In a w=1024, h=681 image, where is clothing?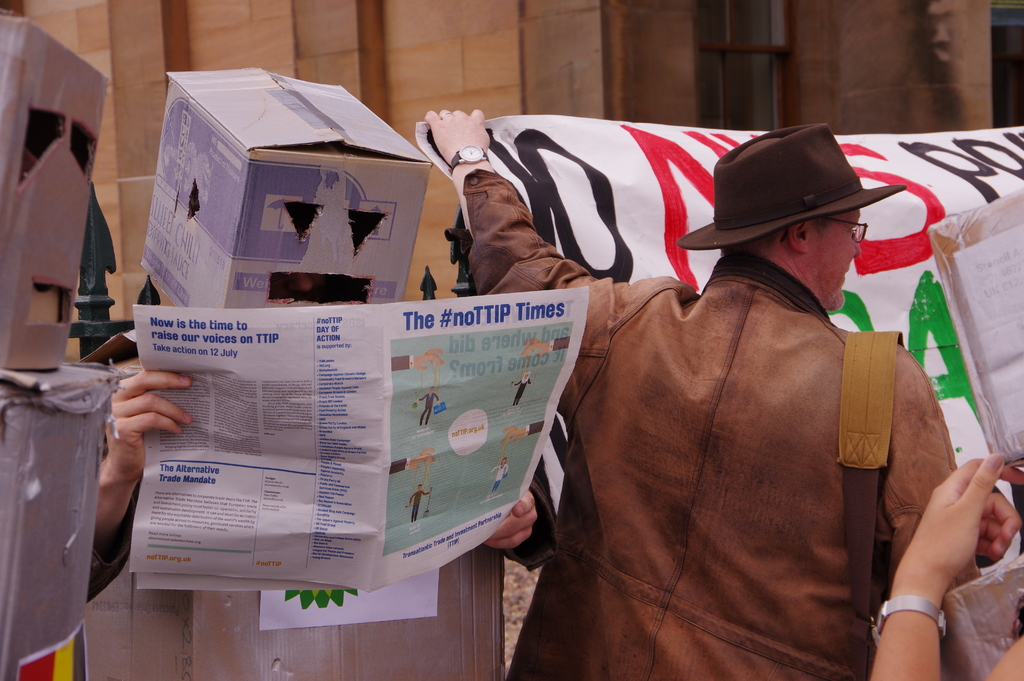
bbox(431, 154, 993, 680).
